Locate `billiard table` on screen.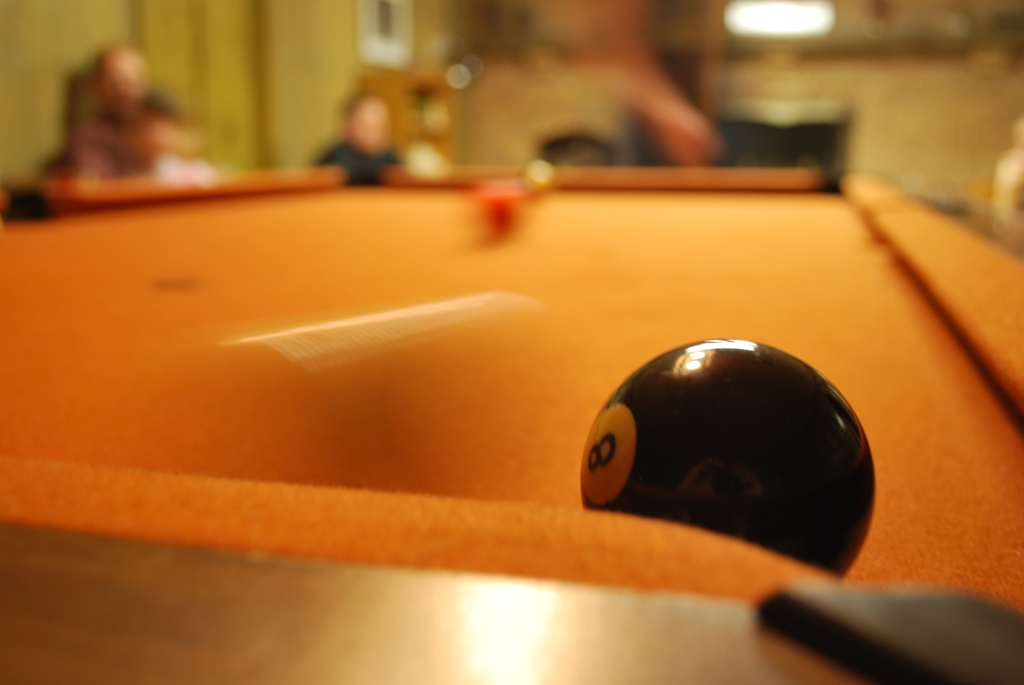
On screen at [x1=0, y1=168, x2=1023, y2=684].
